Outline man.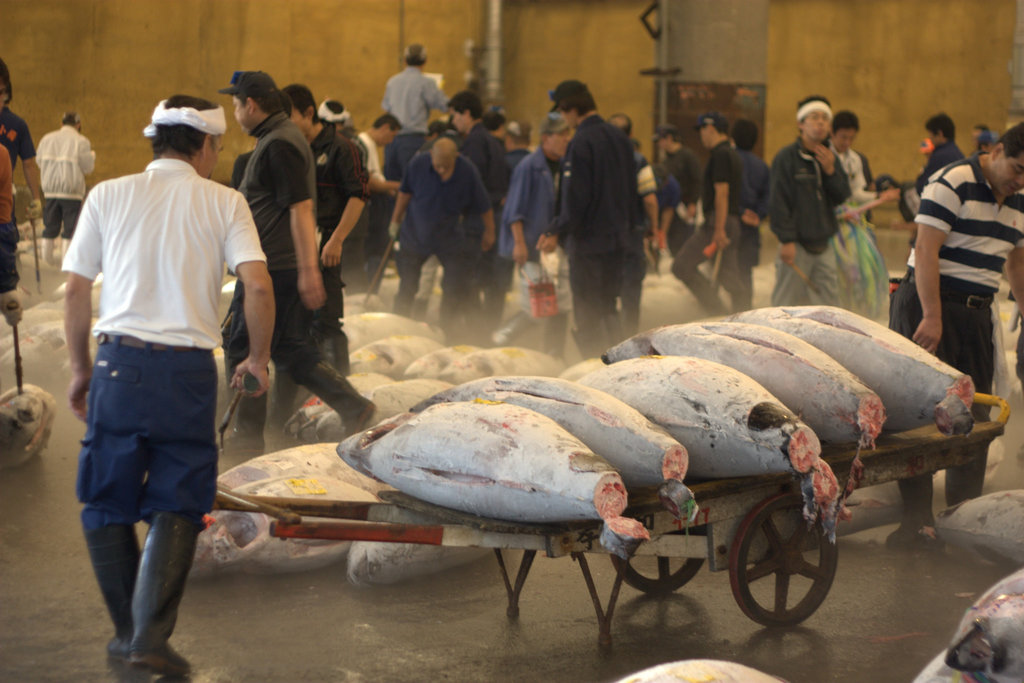
Outline: (x1=27, y1=109, x2=101, y2=238).
